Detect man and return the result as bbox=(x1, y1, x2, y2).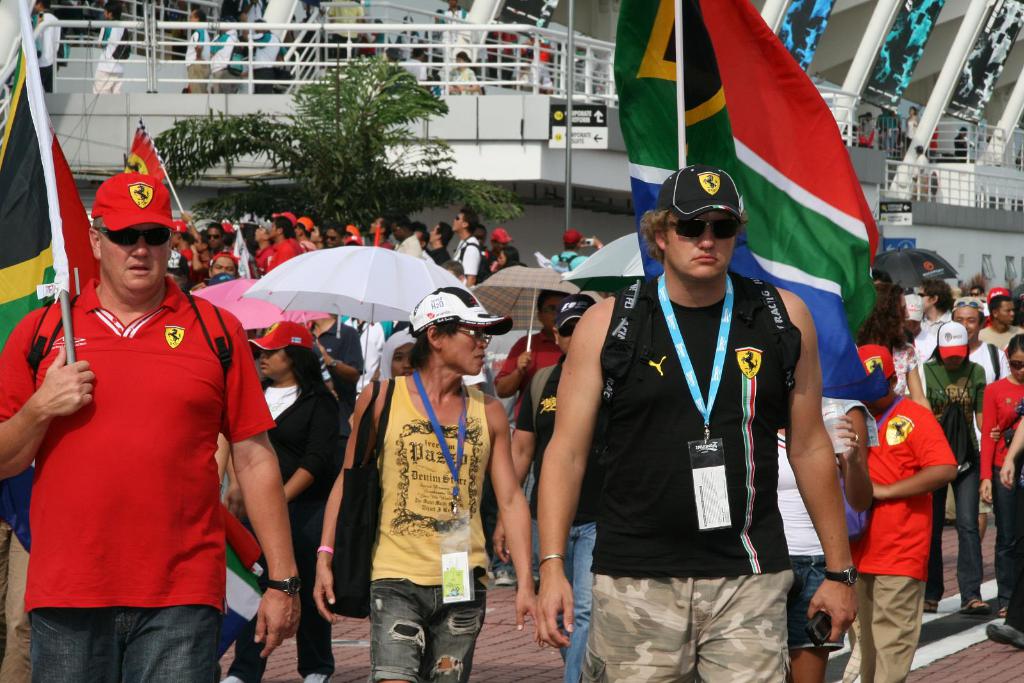
bbox=(473, 223, 491, 266).
